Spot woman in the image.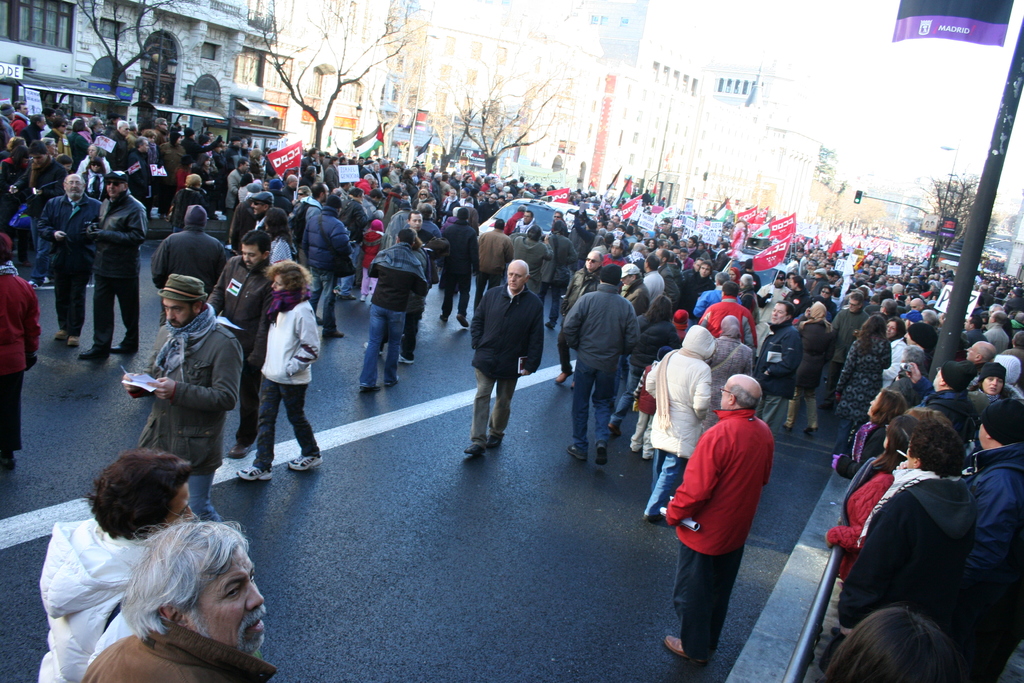
woman found at Rect(835, 310, 897, 453).
